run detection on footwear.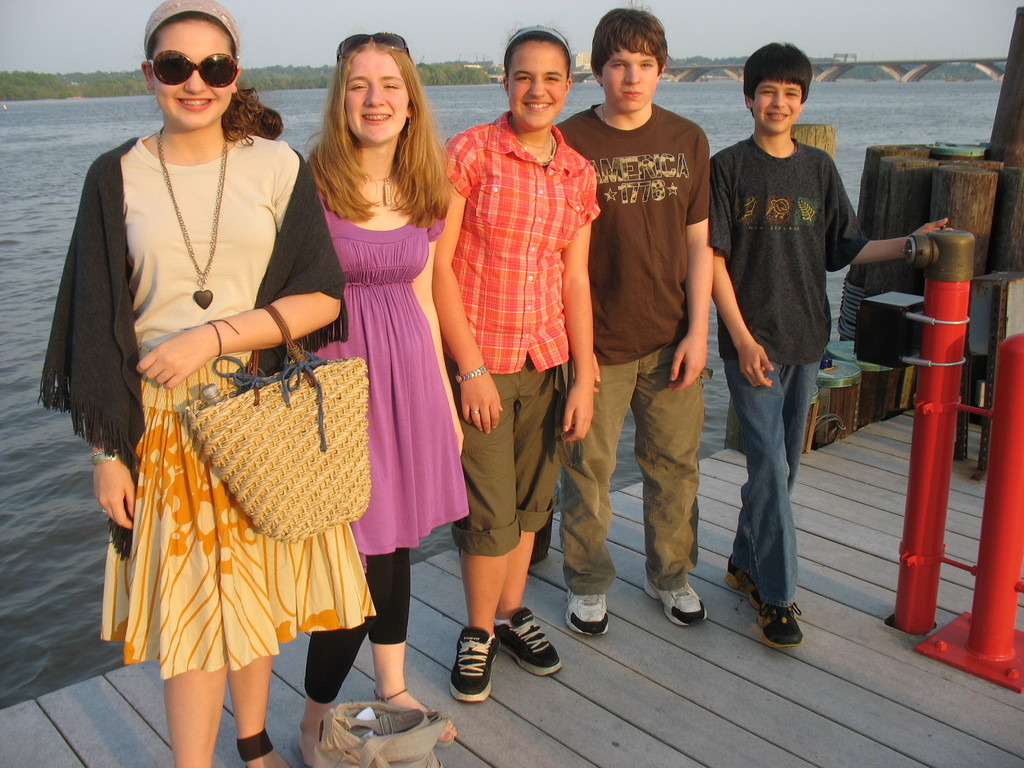
Result: crop(640, 583, 712, 631).
